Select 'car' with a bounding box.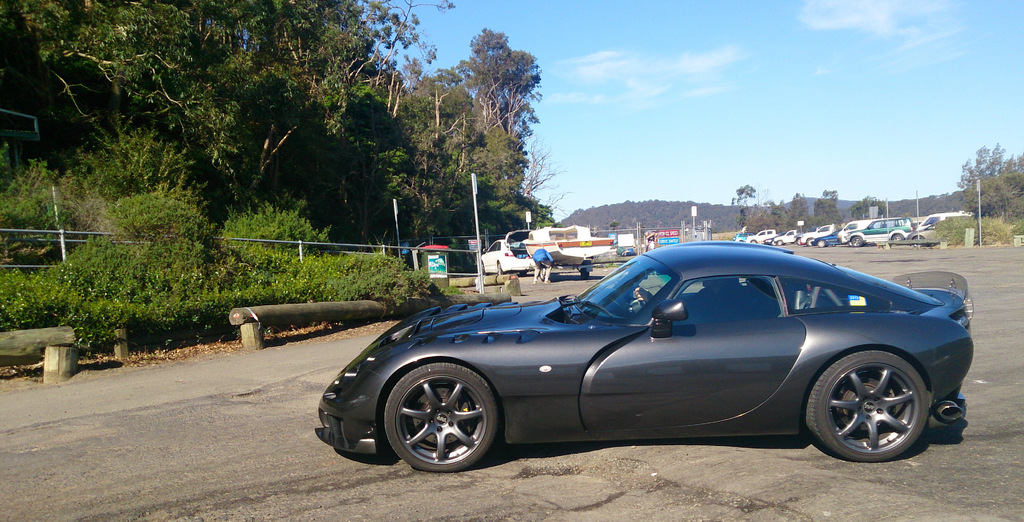
(x1=317, y1=242, x2=977, y2=474).
